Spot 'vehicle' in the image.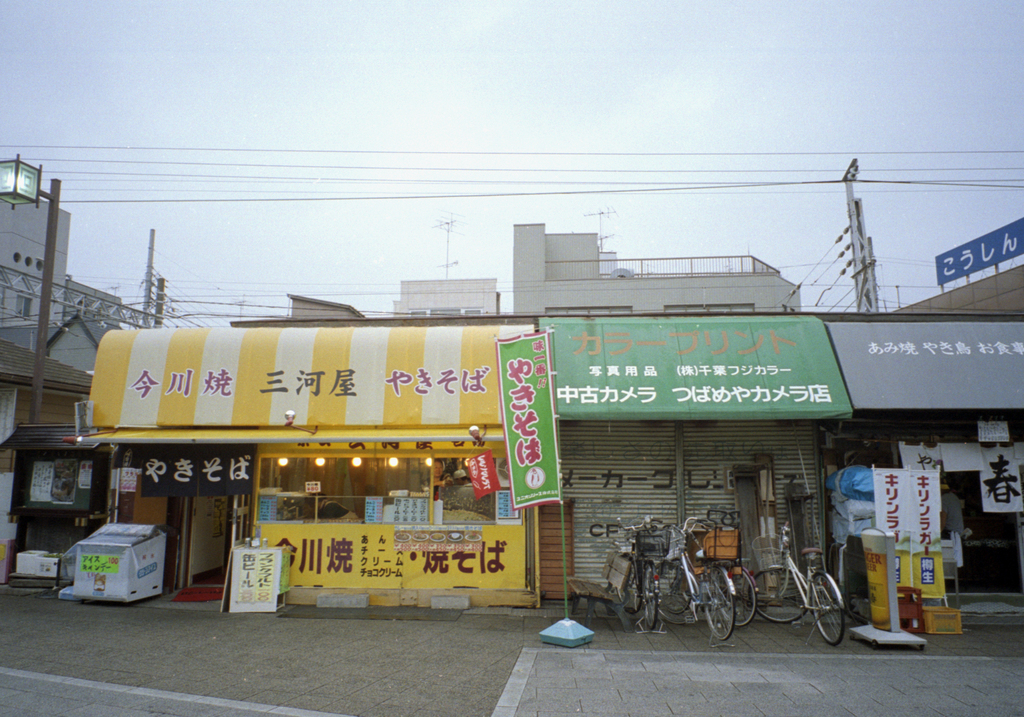
'vehicle' found at bbox=[646, 513, 737, 650].
